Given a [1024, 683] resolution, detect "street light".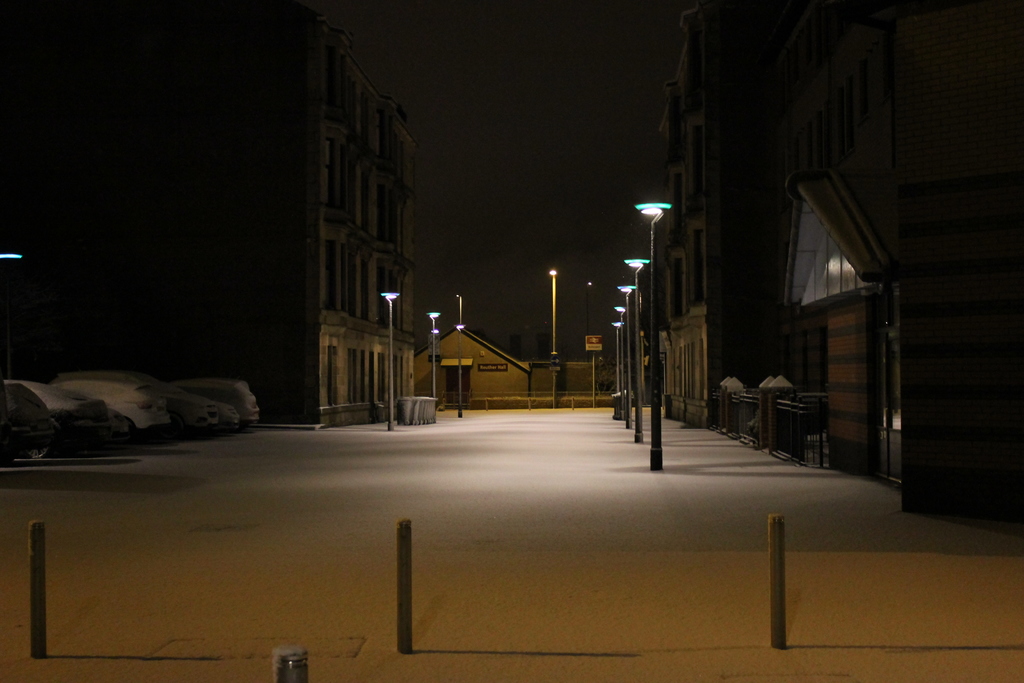
x1=610, y1=304, x2=634, y2=415.
